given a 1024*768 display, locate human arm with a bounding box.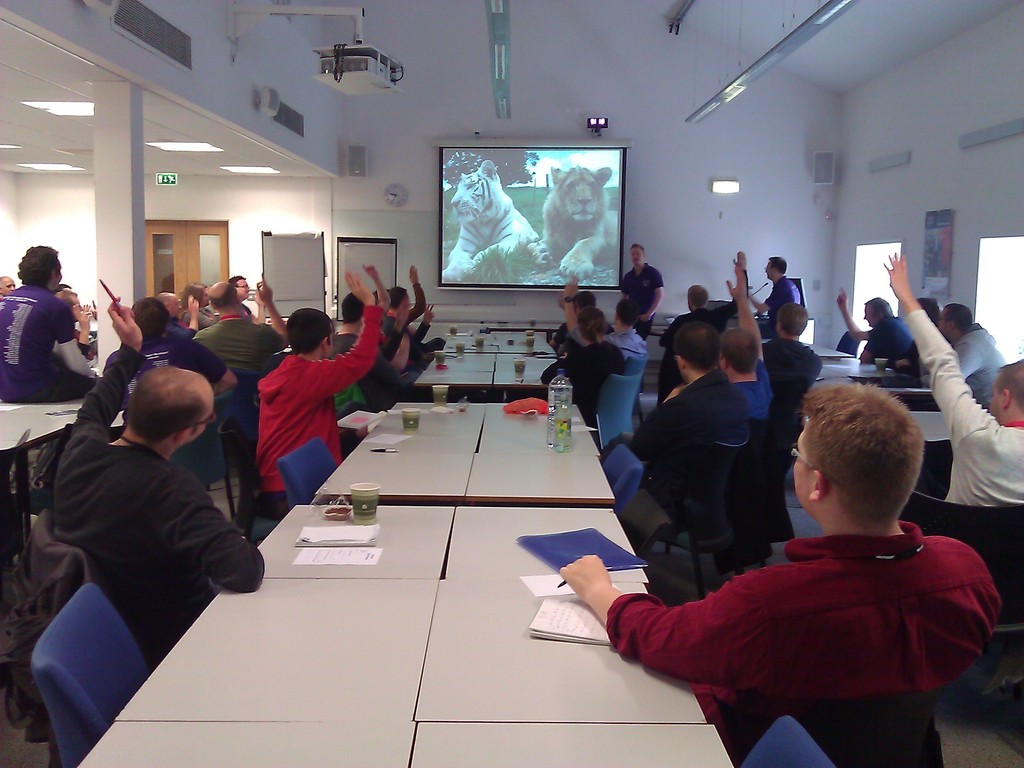
Located: 54:298:99:384.
